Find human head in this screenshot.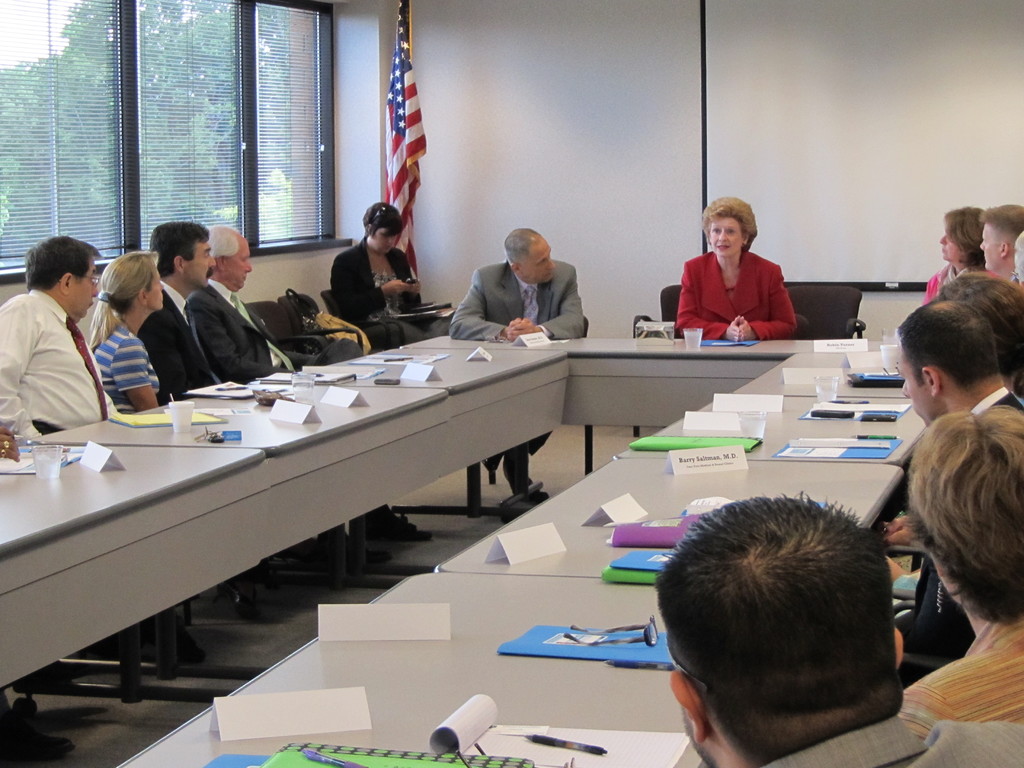
The bounding box for human head is region(26, 233, 100, 321).
